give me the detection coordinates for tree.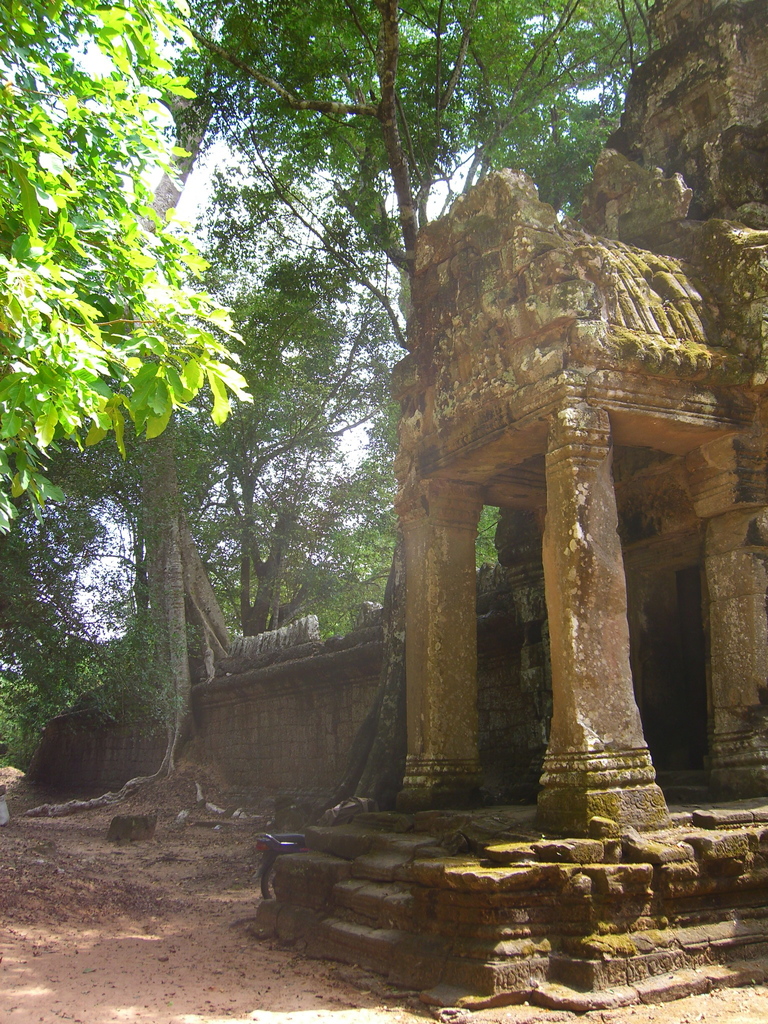
(x1=0, y1=0, x2=255, y2=507).
